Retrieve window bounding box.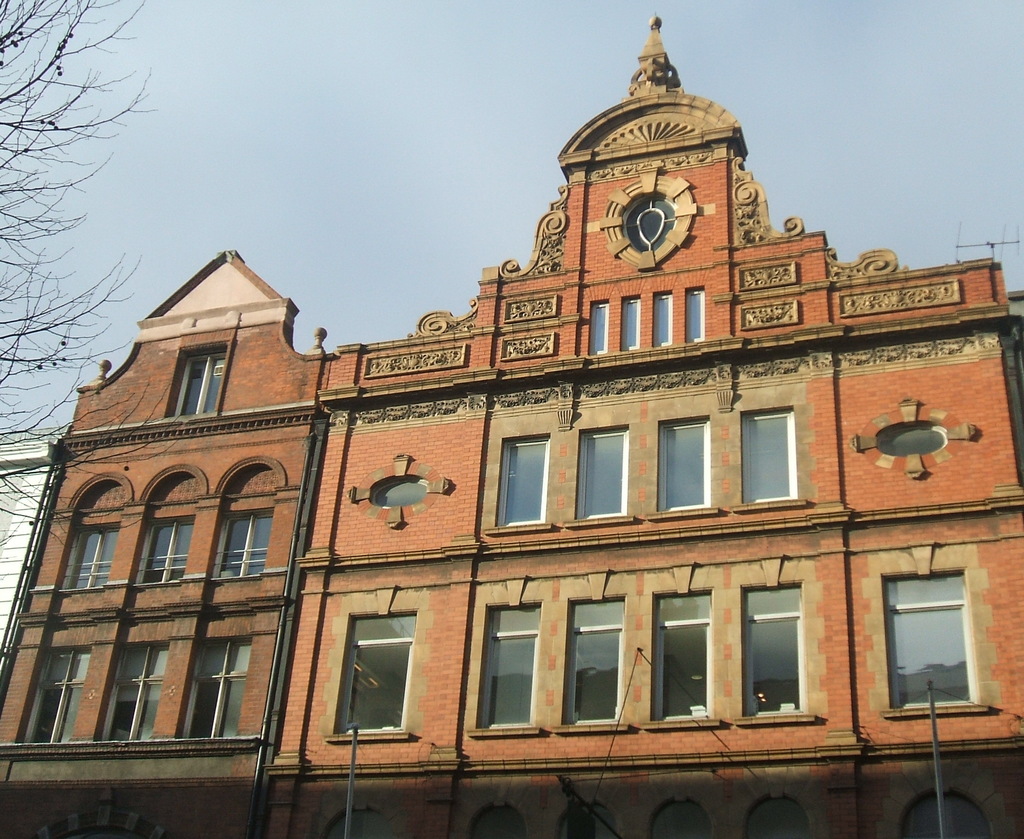
Bounding box: 102,638,163,742.
